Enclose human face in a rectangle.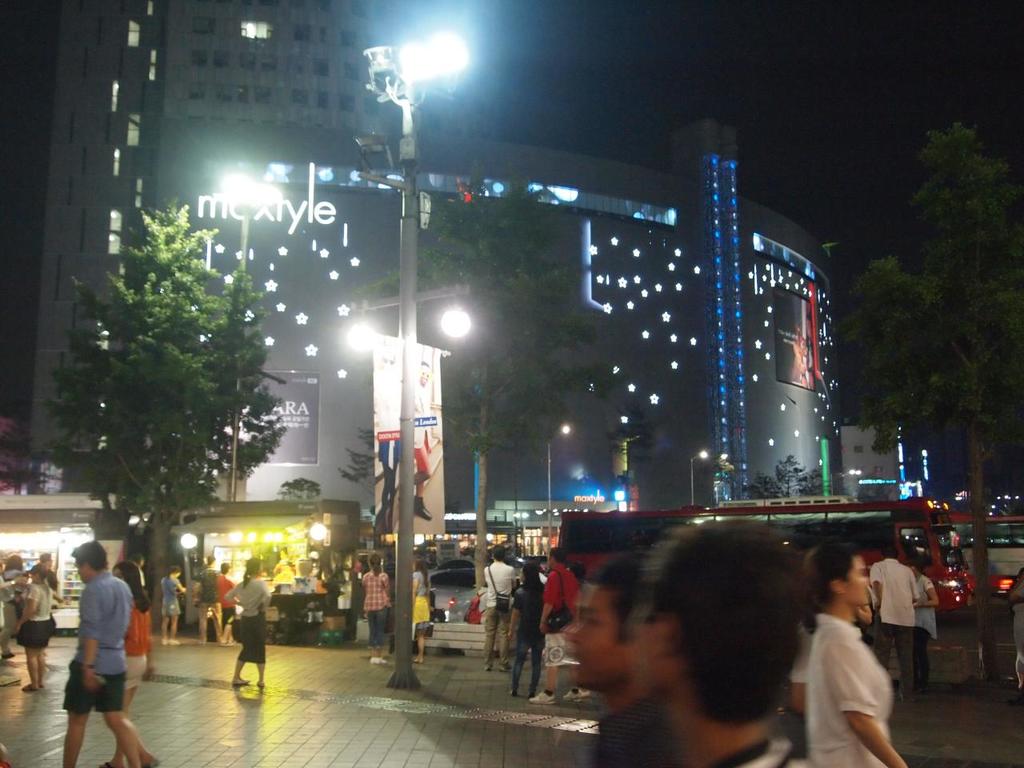
Rect(174, 570, 185, 578).
